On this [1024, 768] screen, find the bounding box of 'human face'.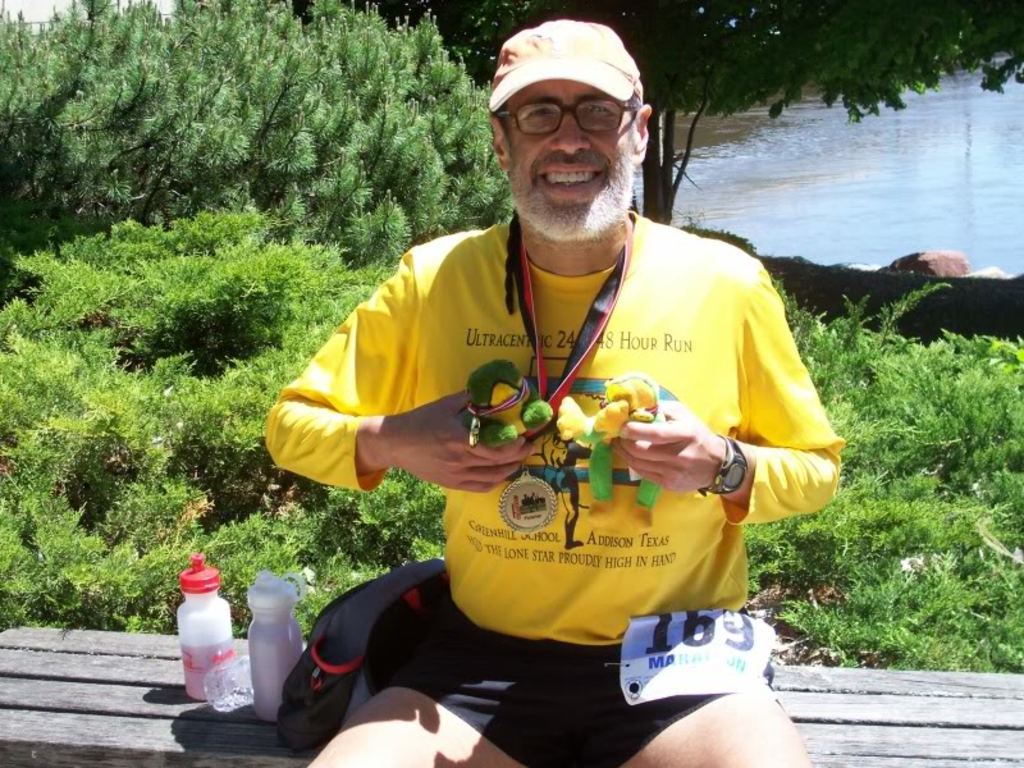
Bounding box: (511,82,641,234).
